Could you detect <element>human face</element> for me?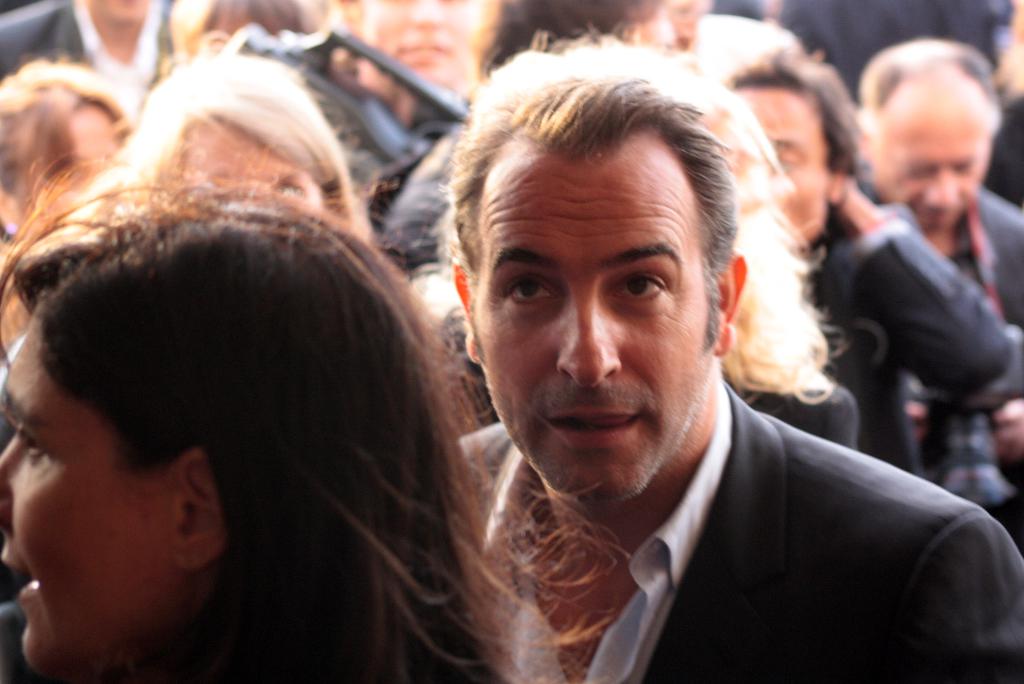
Detection result: 15:102:118:212.
